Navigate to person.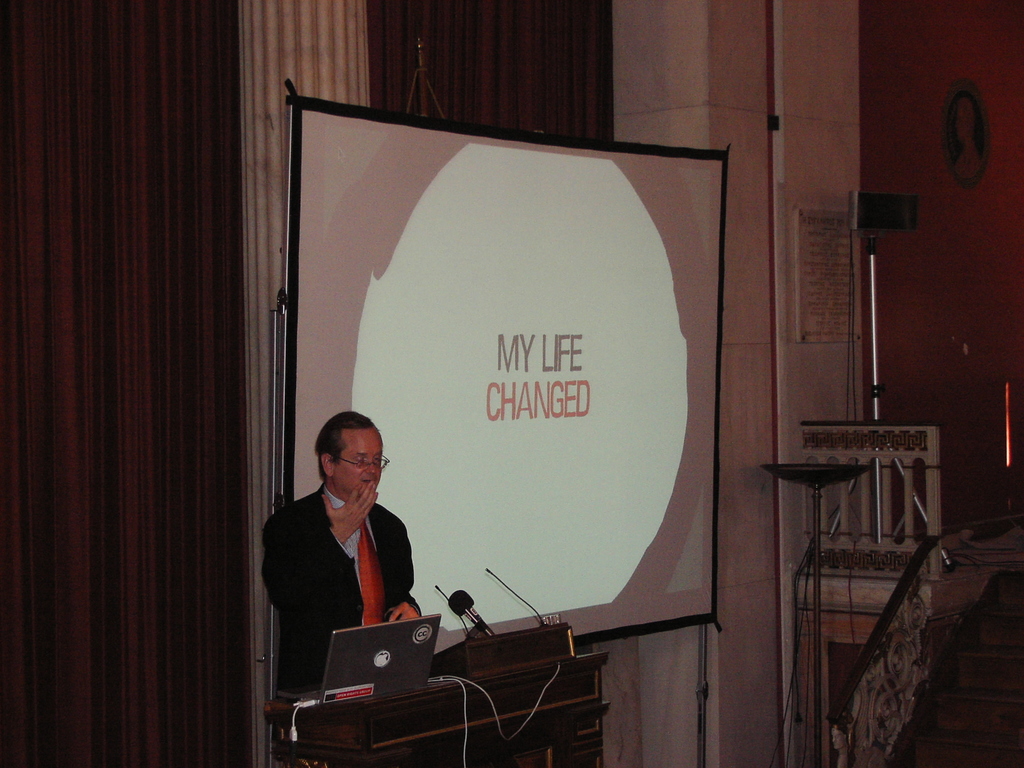
Navigation target: bbox(259, 413, 424, 767).
